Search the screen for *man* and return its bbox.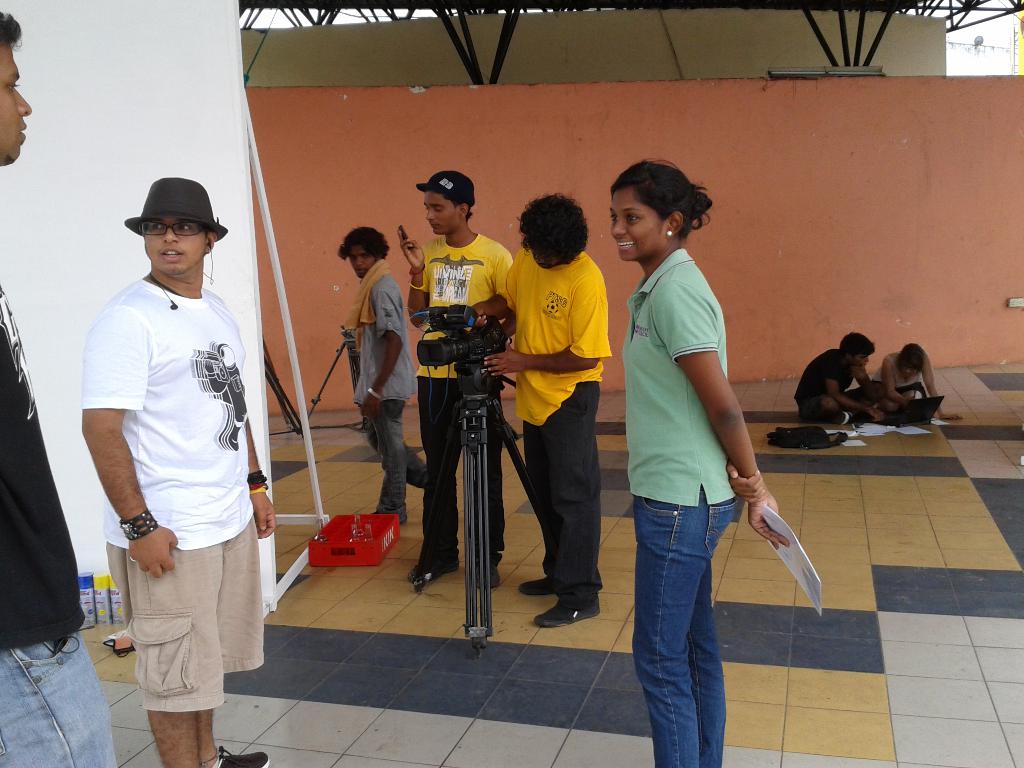
Found: 0/10/122/767.
